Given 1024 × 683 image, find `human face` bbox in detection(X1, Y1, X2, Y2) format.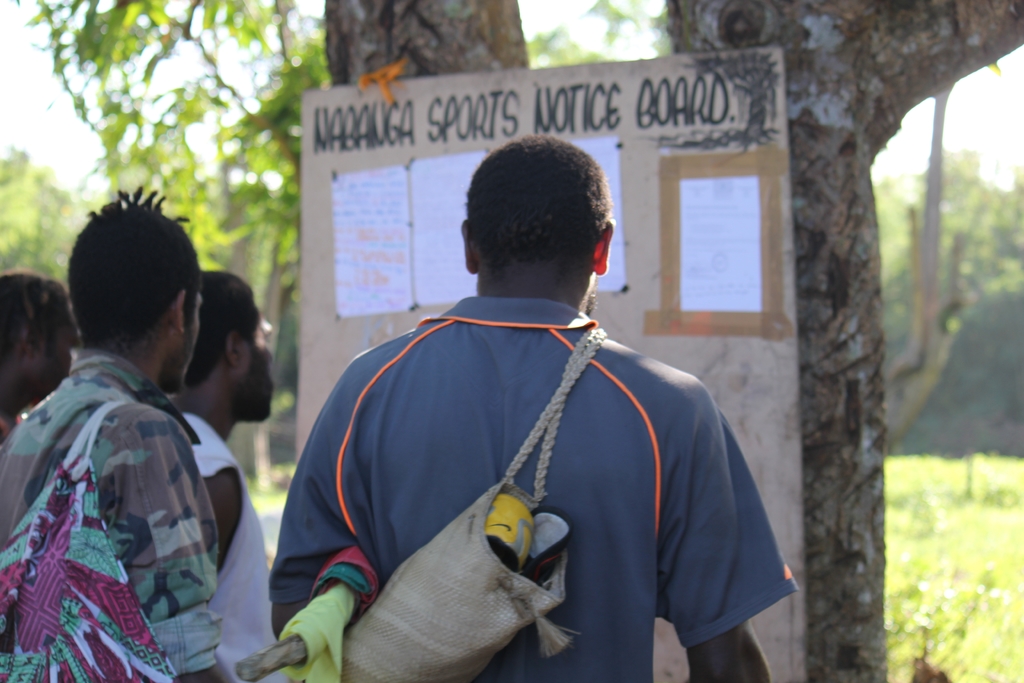
detection(19, 307, 79, 401).
